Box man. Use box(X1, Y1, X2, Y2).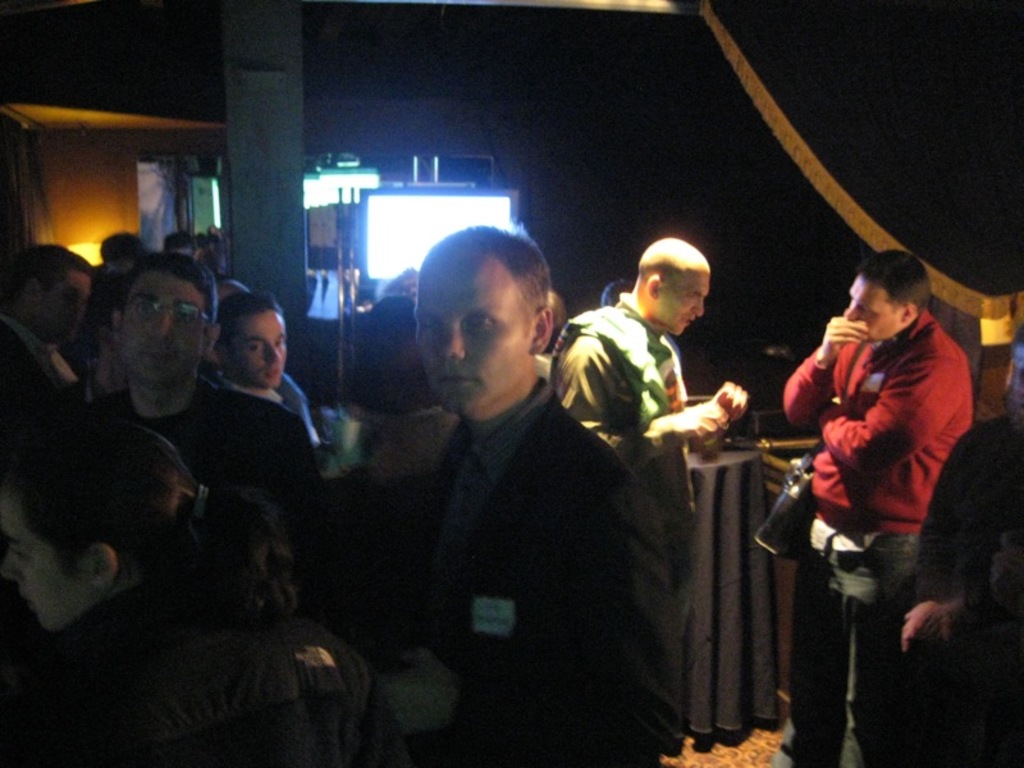
box(67, 255, 337, 621).
